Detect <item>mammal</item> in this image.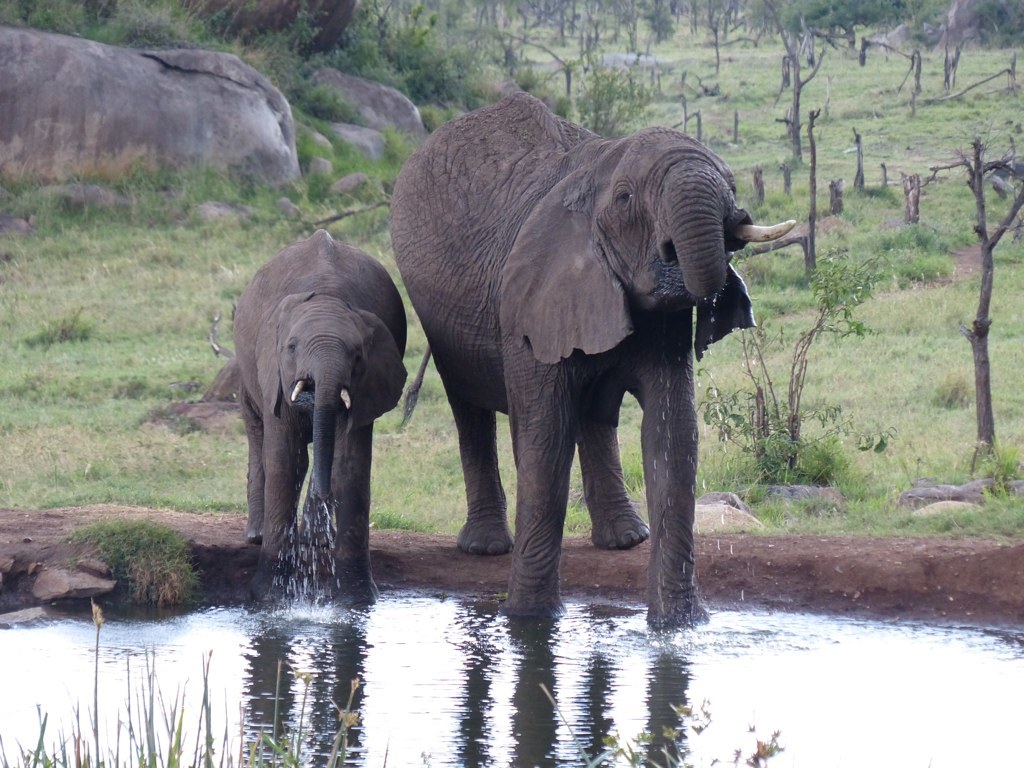
Detection: region(219, 219, 406, 612).
